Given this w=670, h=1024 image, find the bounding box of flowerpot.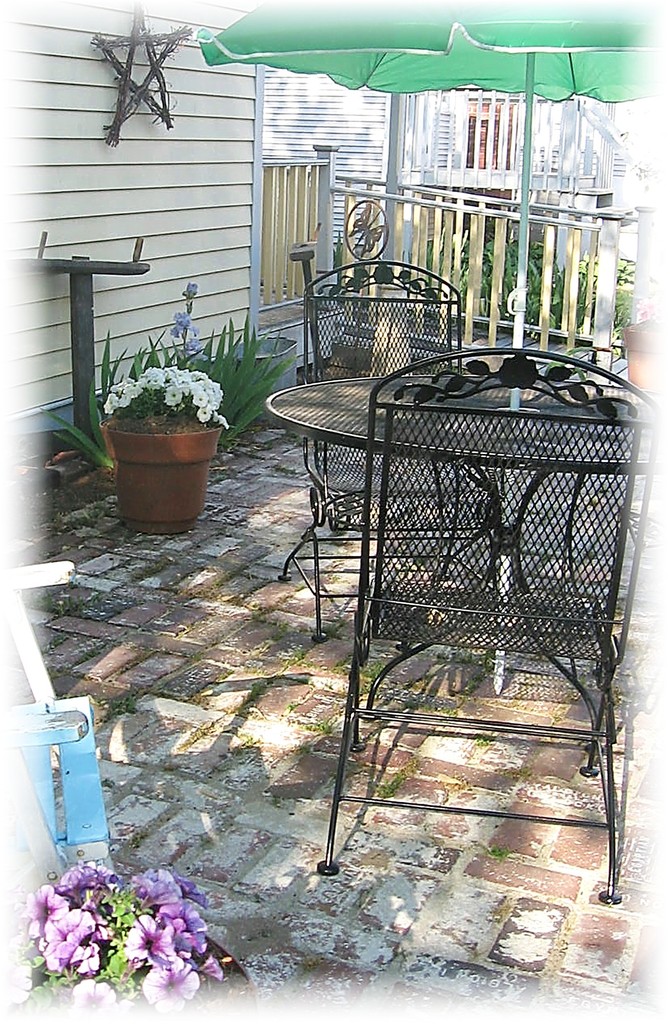
left=21, top=929, right=257, bottom=1023.
